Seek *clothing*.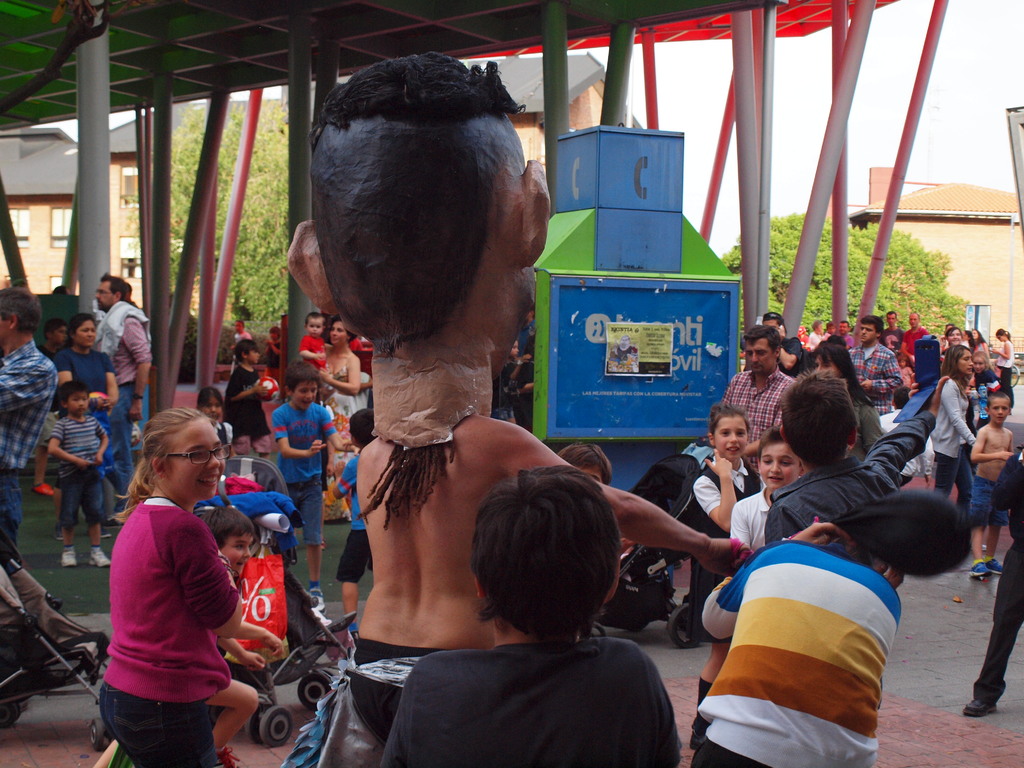
[x1=973, y1=342, x2=986, y2=353].
